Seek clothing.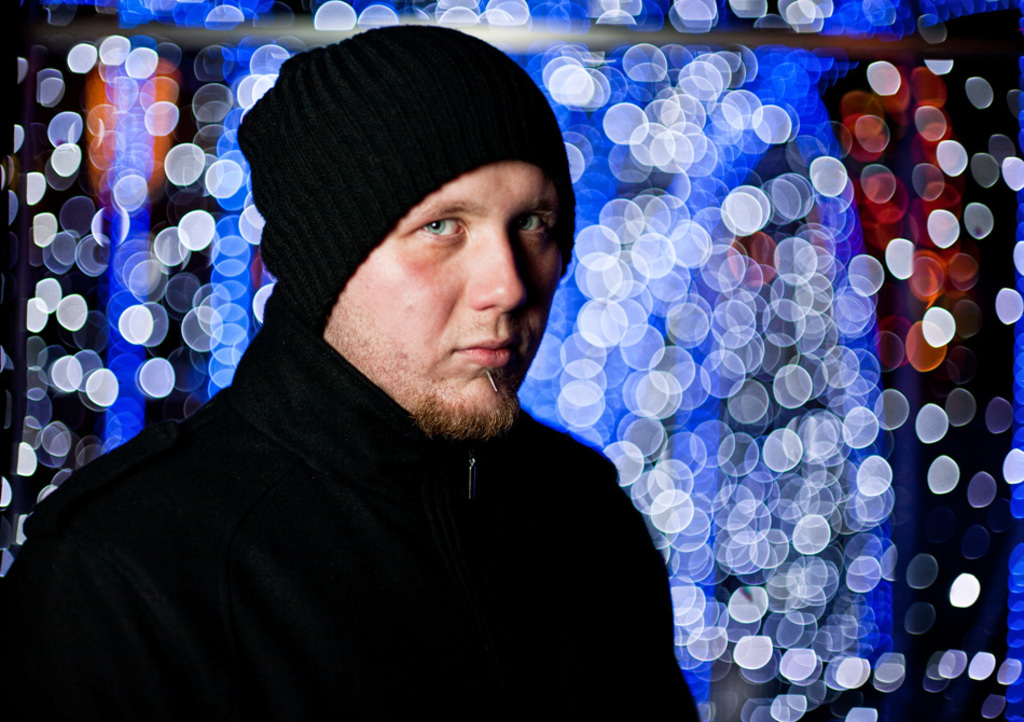
{"x1": 25, "y1": 287, "x2": 716, "y2": 702}.
